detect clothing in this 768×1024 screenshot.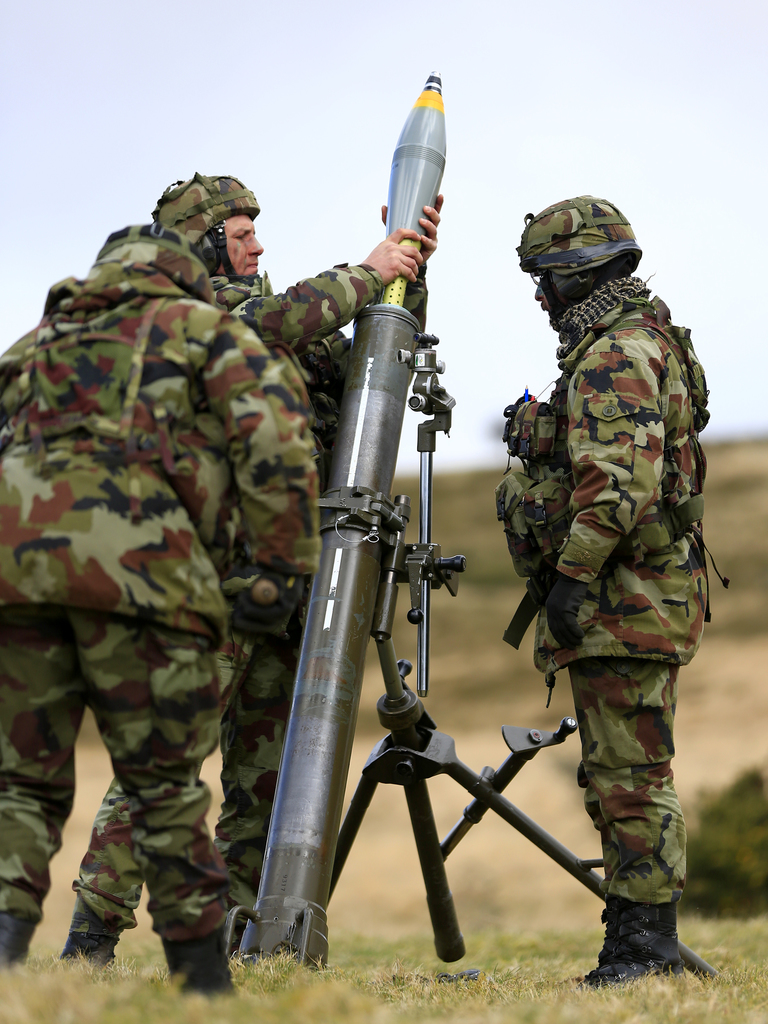
Detection: left=0, top=243, right=348, bottom=981.
